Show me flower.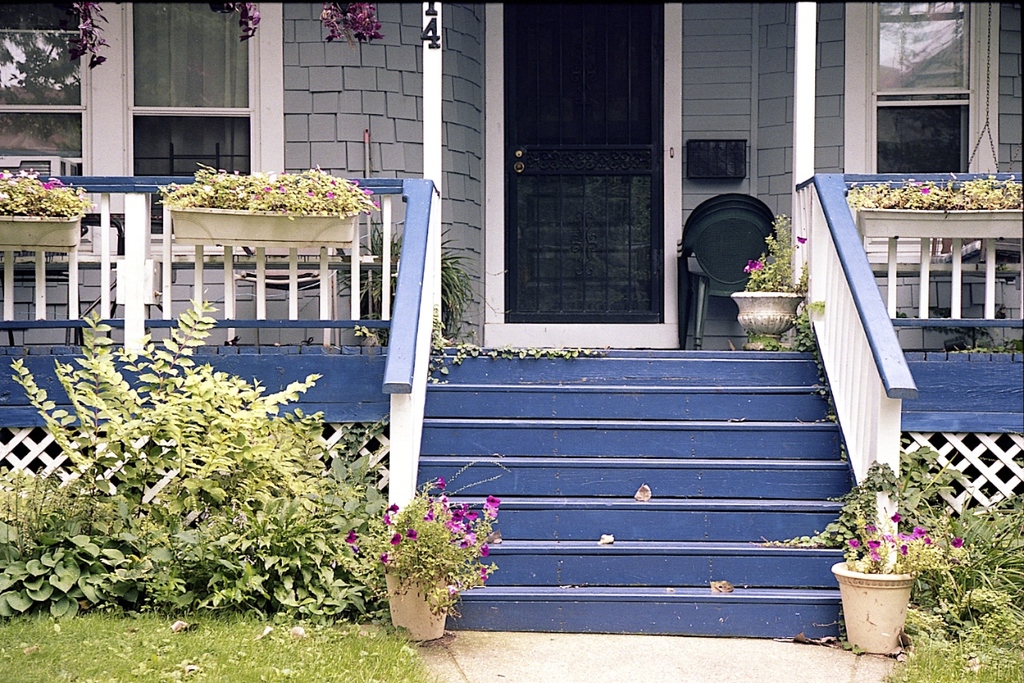
flower is here: <box>204,0,259,35</box>.
